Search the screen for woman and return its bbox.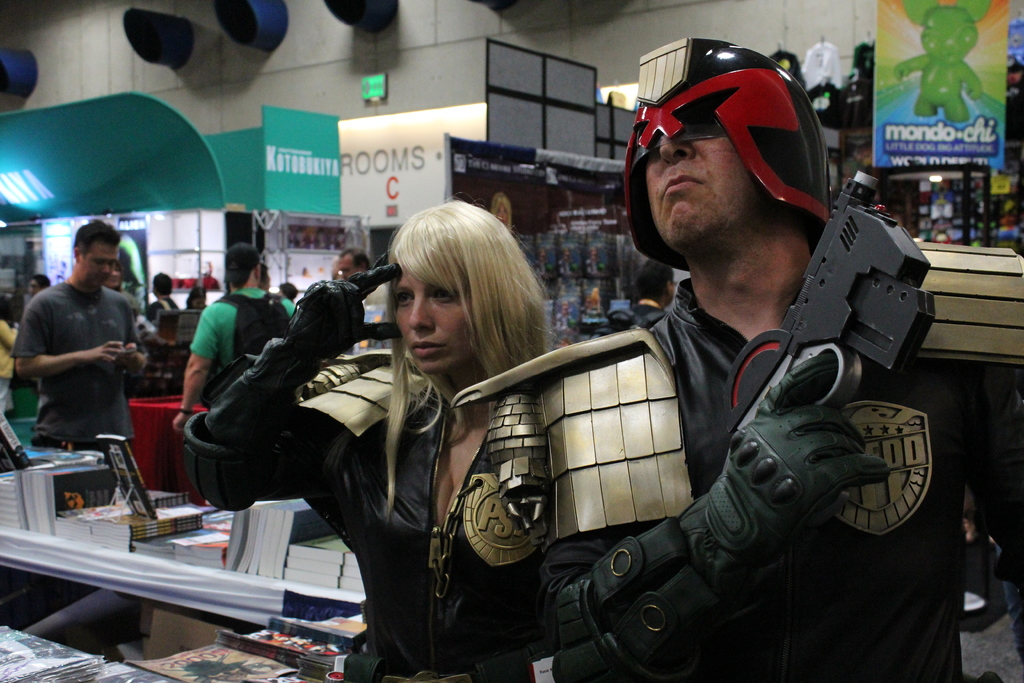
Found: locate(0, 293, 10, 413).
